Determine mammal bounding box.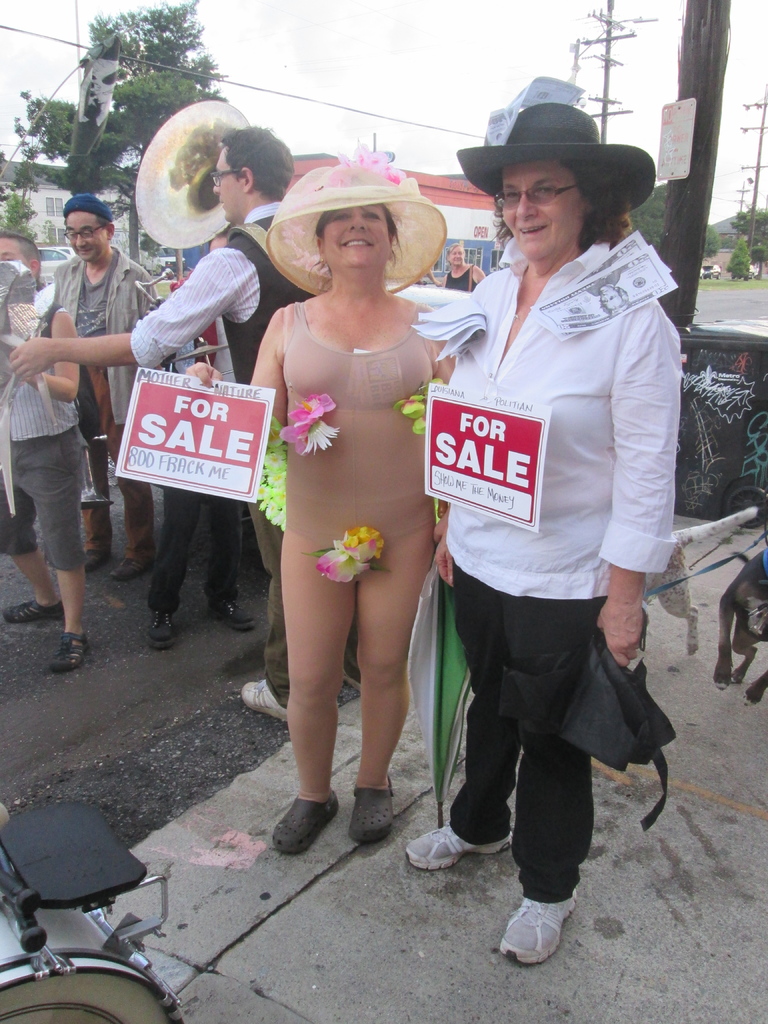
Determined: (left=648, top=543, right=701, bottom=655).
